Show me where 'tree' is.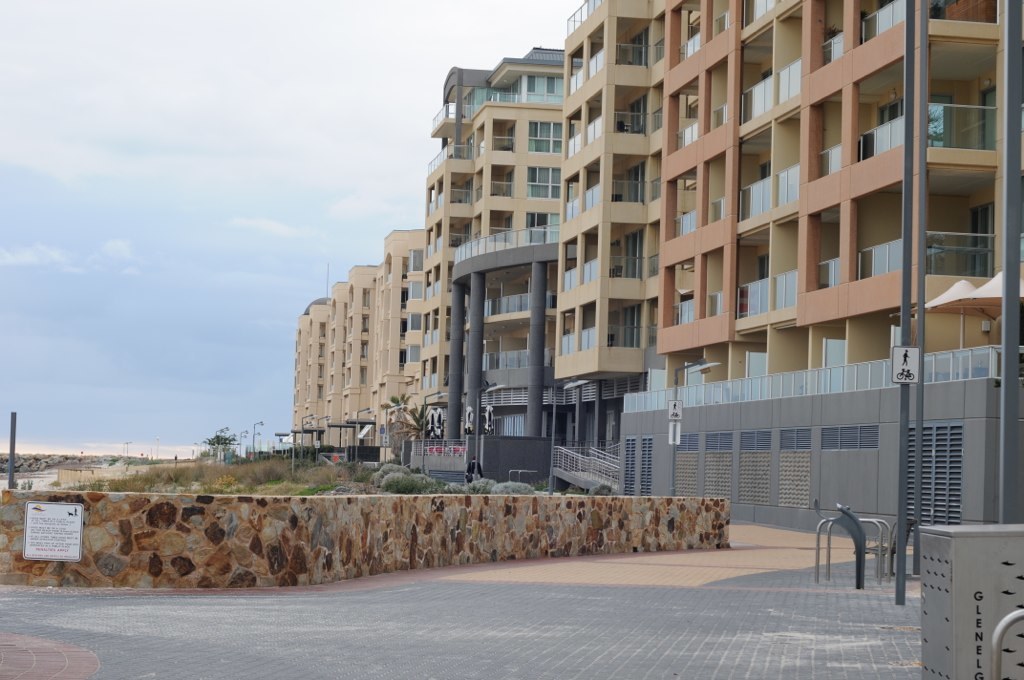
'tree' is at 378/378/456/446.
